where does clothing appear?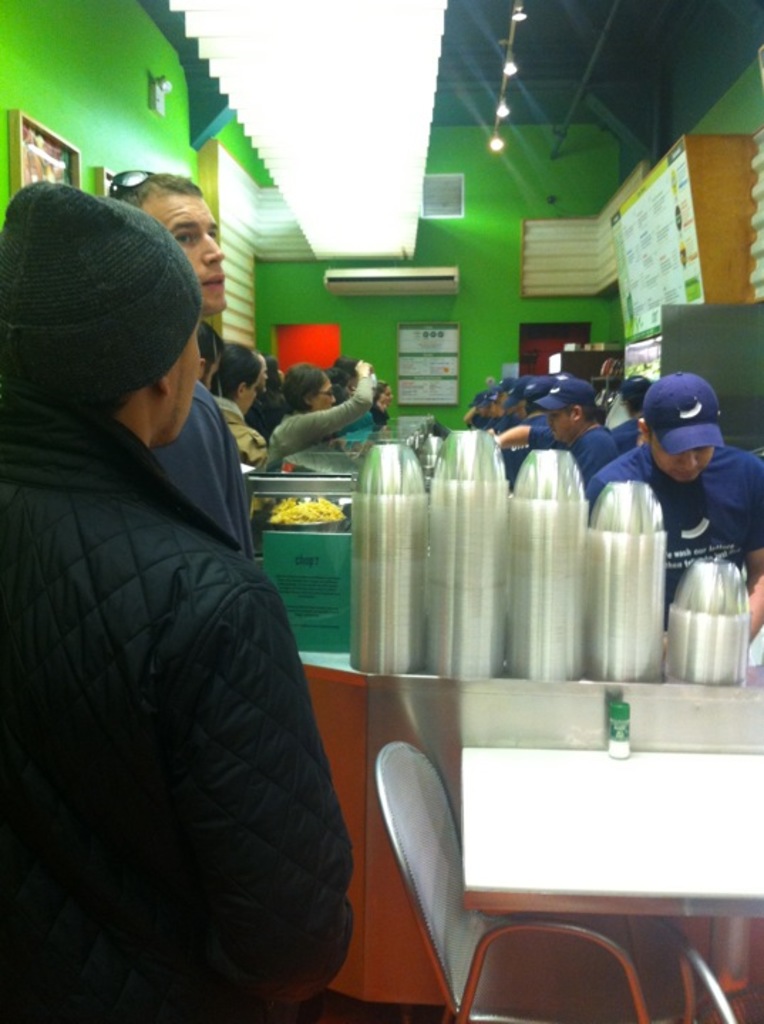
Appears at rect(218, 393, 265, 471).
